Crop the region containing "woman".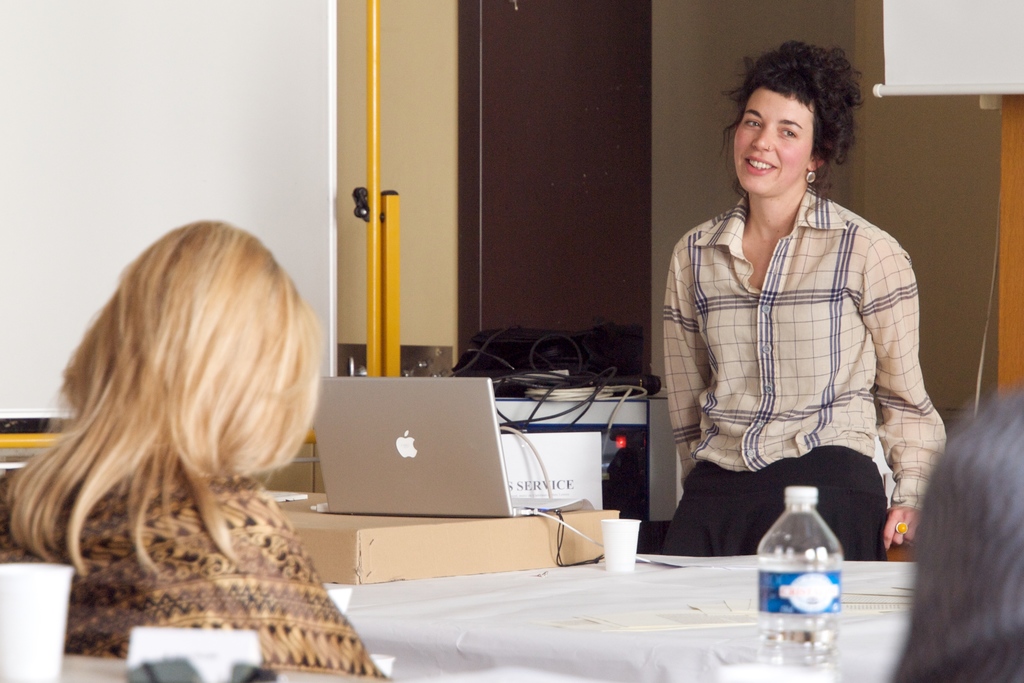
Crop region: select_region(660, 36, 959, 558).
